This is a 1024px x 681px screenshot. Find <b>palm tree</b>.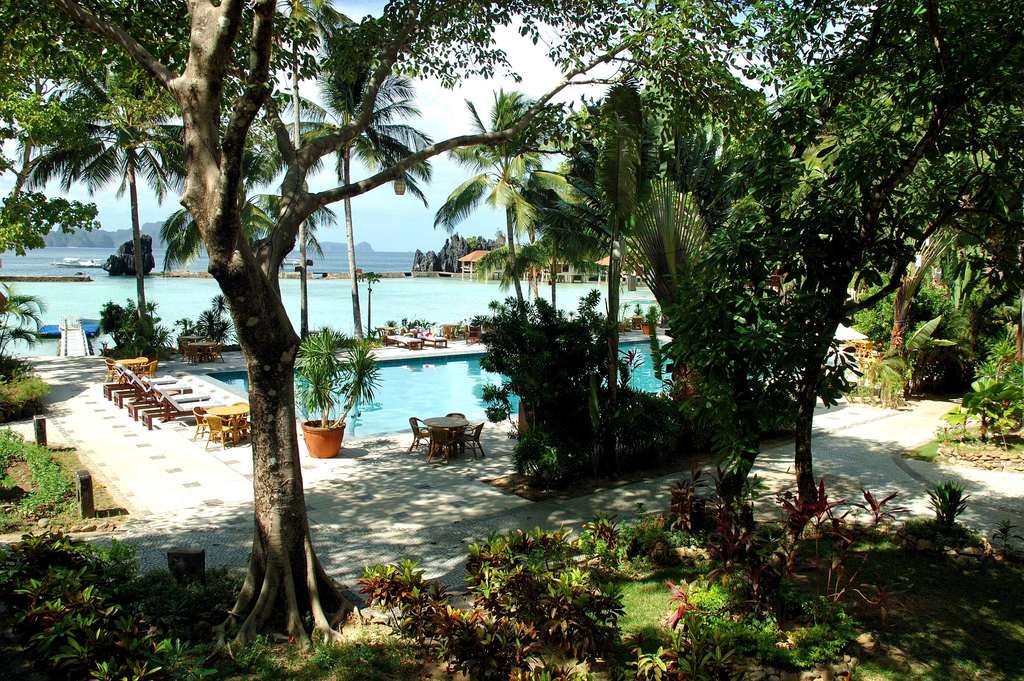
Bounding box: 170:101:303:366.
